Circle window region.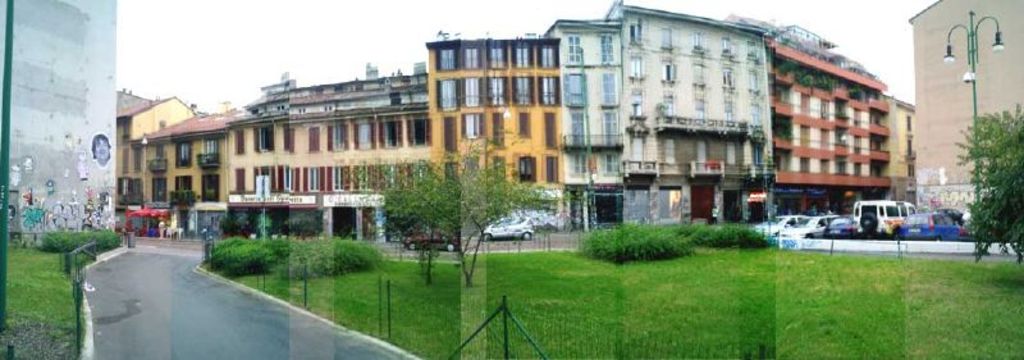
Region: 572 146 594 176.
